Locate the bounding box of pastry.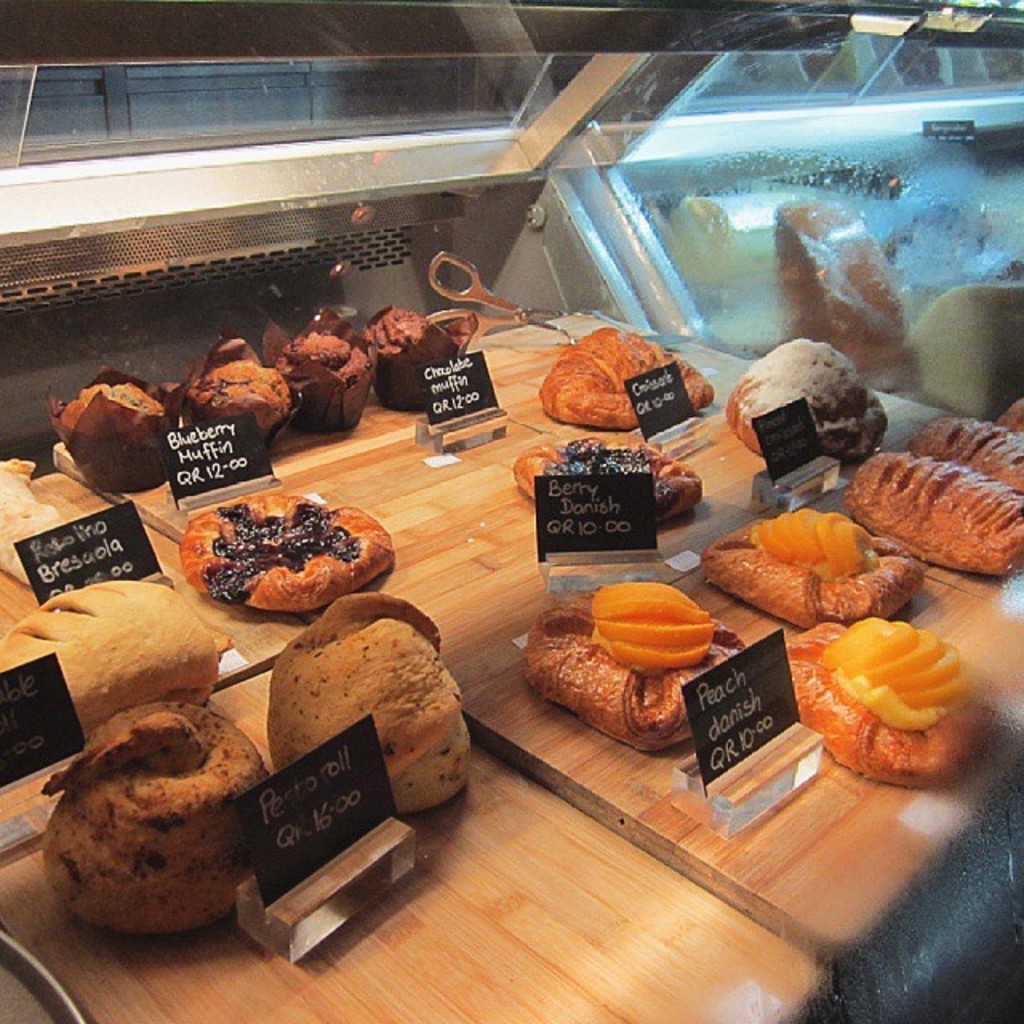
Bounding box: [left=178, top=326, right=304, bottom=445].
